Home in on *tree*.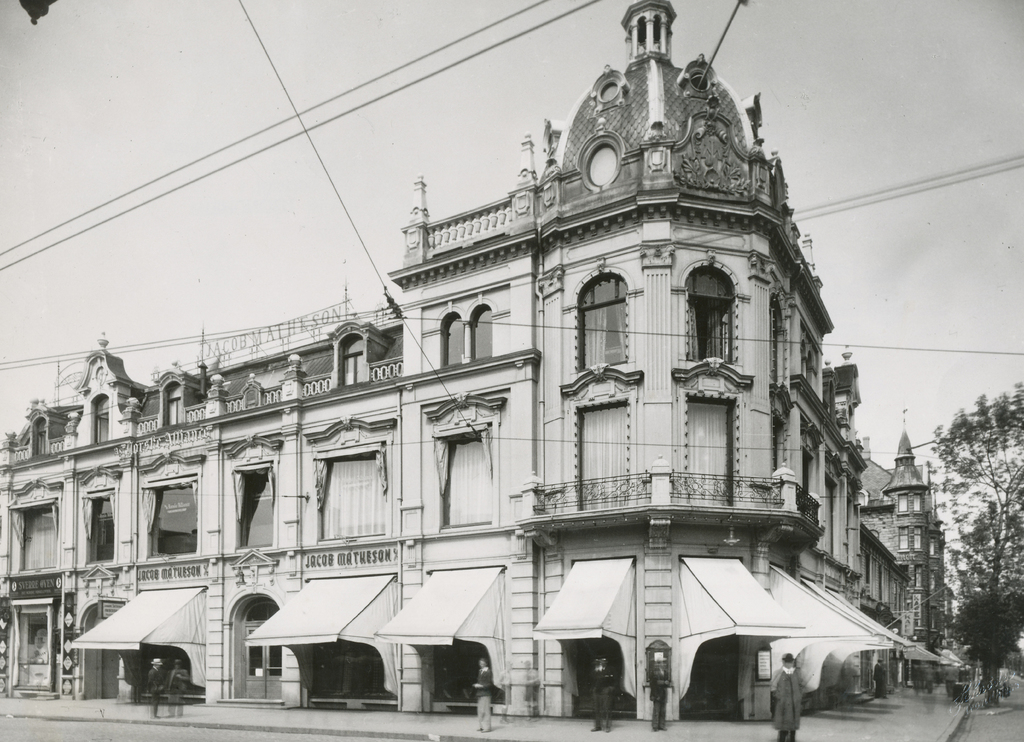
Homed in at l=945, t=588, r=1023, b=712.
